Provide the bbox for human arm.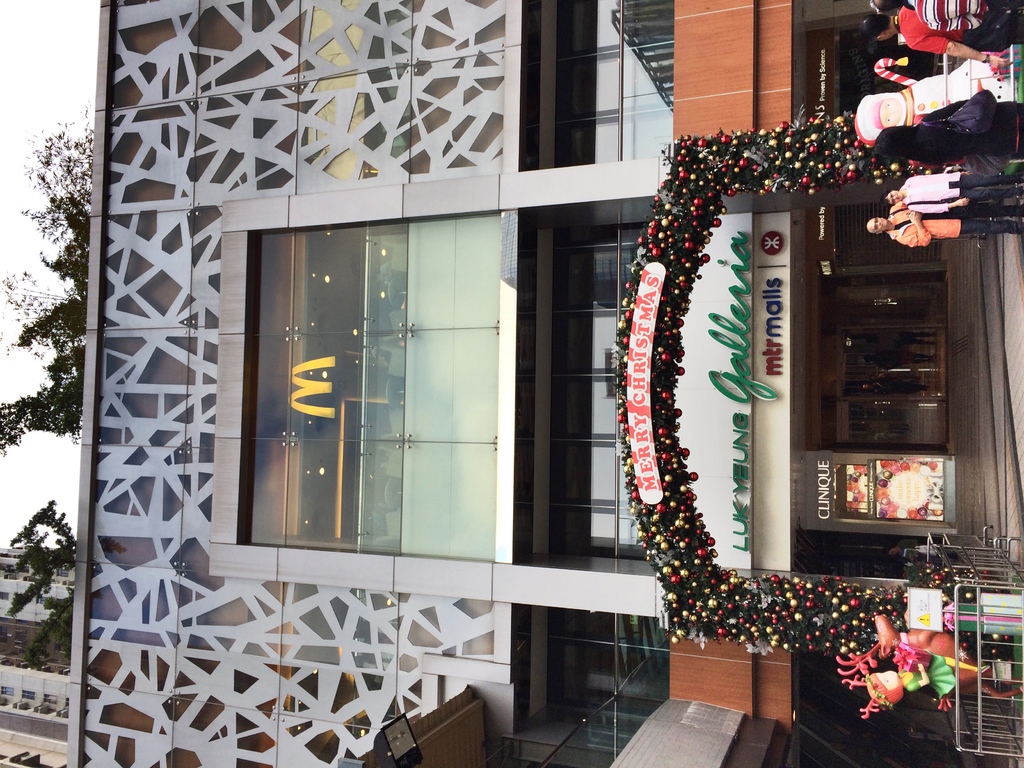
detection(893, 200, 970, 219).
